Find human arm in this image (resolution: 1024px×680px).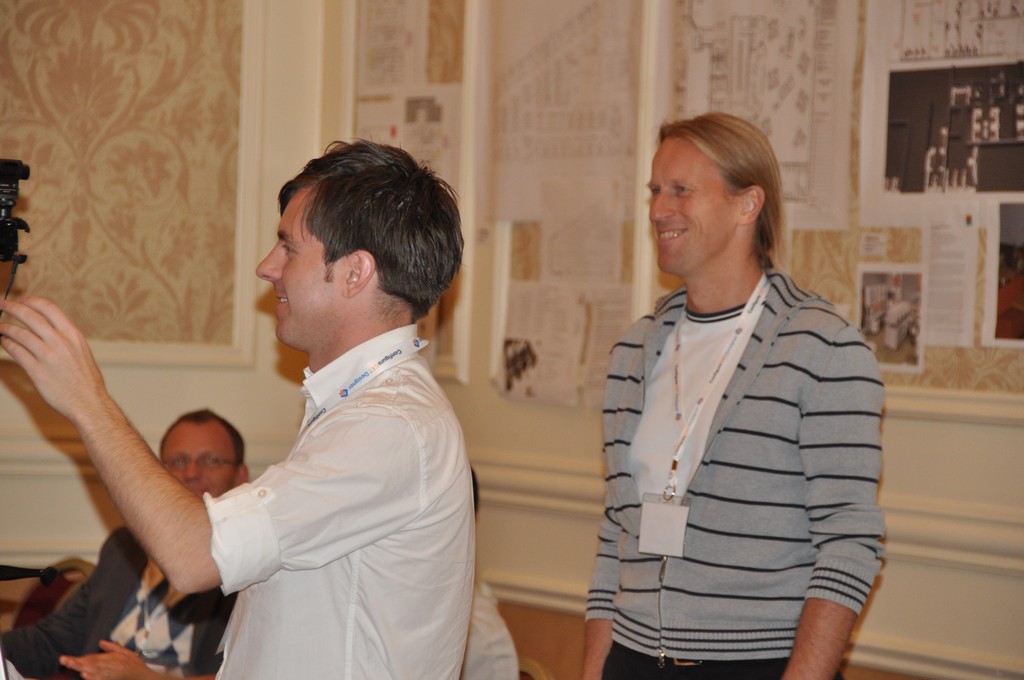
[0, 522, 142, 679].
